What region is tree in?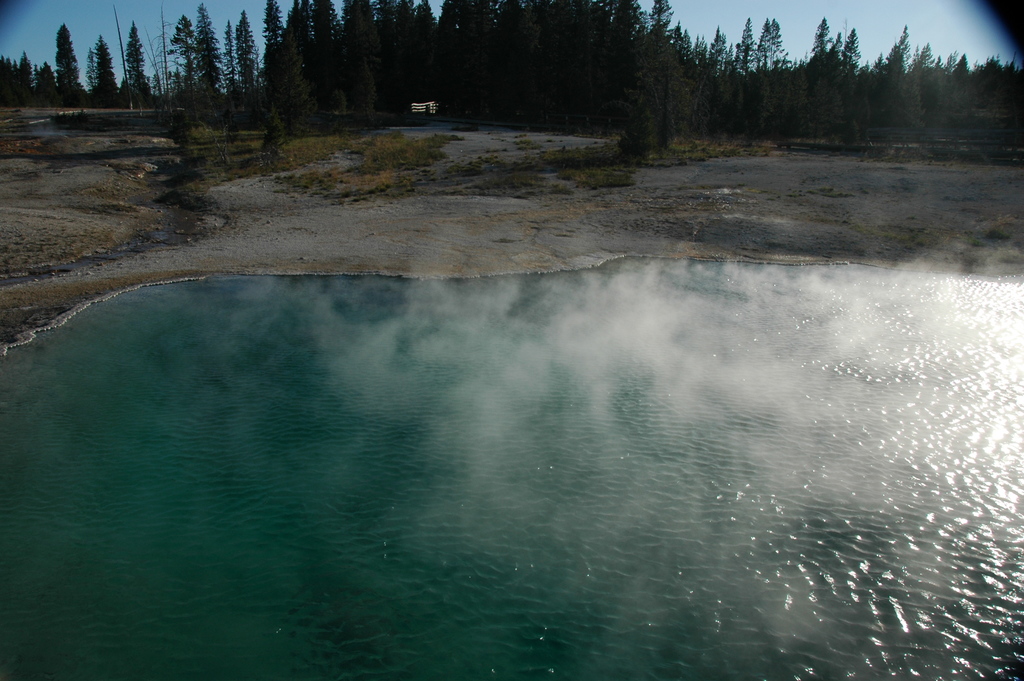
detection(884, 42, 901, 70).
